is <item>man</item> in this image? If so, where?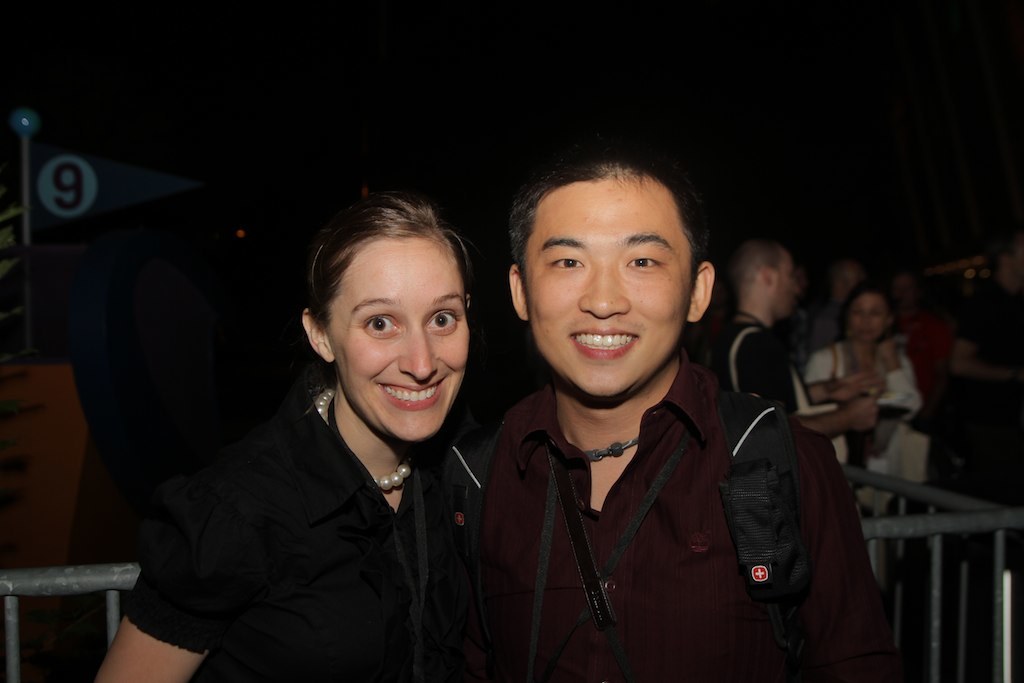
Yes, at {"left": 868, "top": 273, "right": 1023, "bottom": 682}.
